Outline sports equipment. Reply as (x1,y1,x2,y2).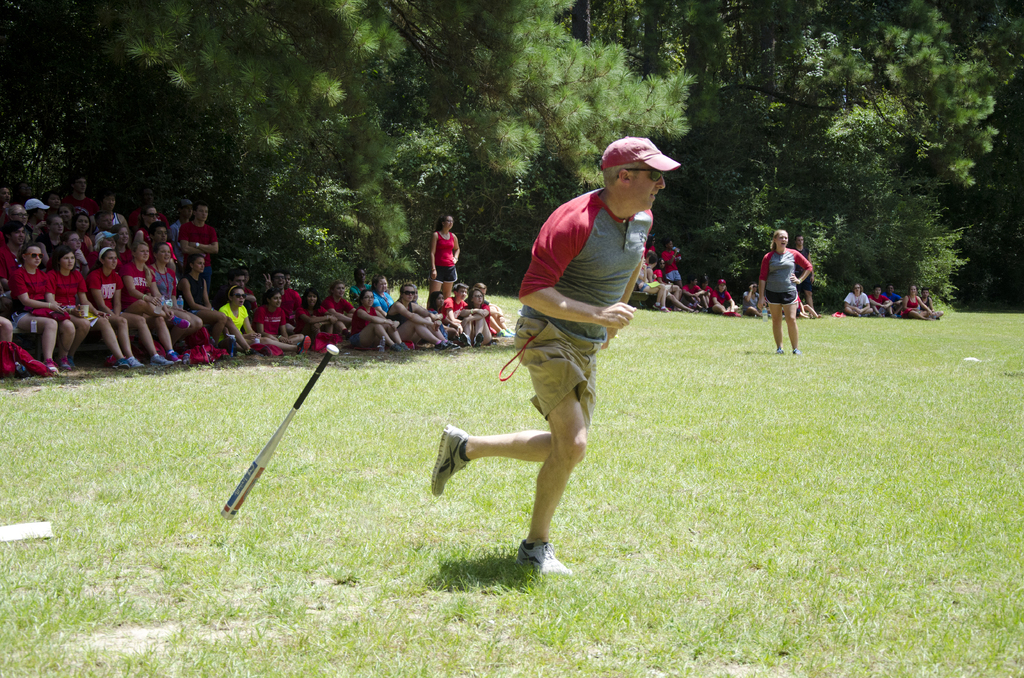
(515,538,570,575).
